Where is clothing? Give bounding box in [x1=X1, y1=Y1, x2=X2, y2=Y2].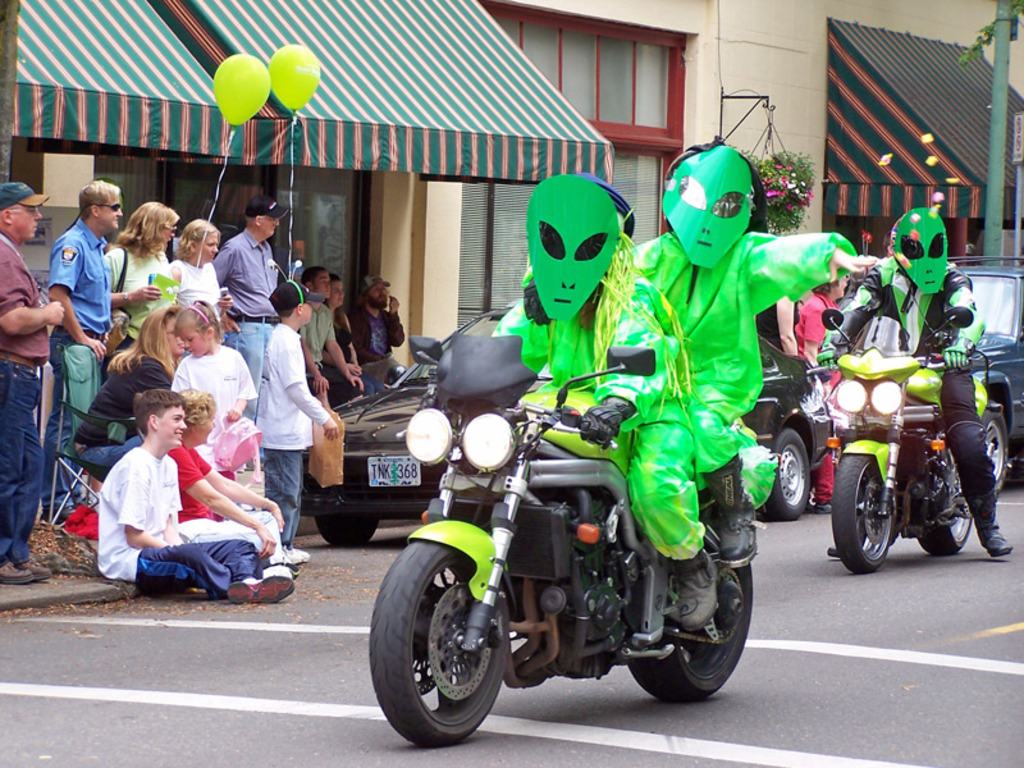
[x1=296, y1=293, x2=338, y2=376].
